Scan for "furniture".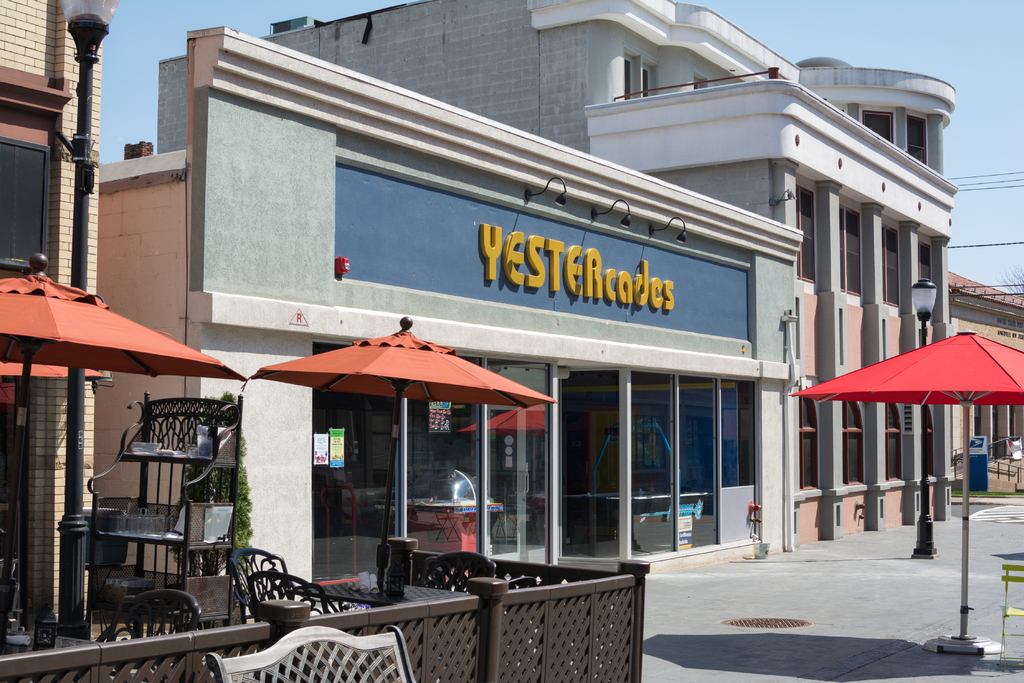
Scan result: [left=88, top=388, right=243, bottom=632].
